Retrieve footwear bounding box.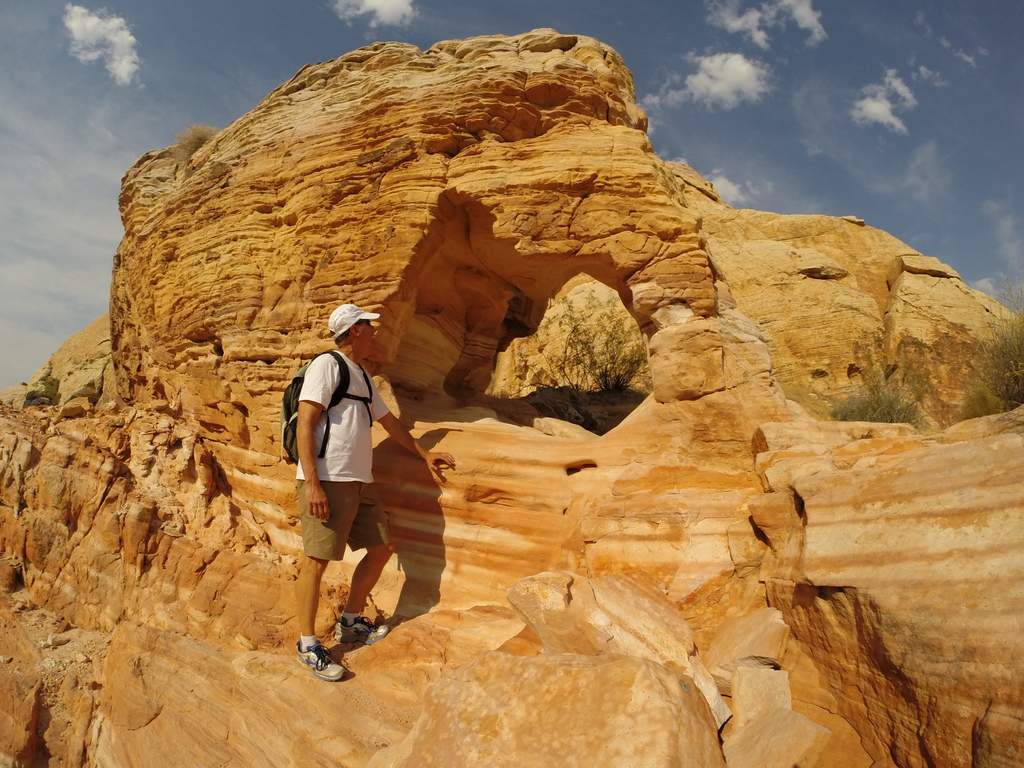
Bounding box: bbox(332, 616, 390, 639).
